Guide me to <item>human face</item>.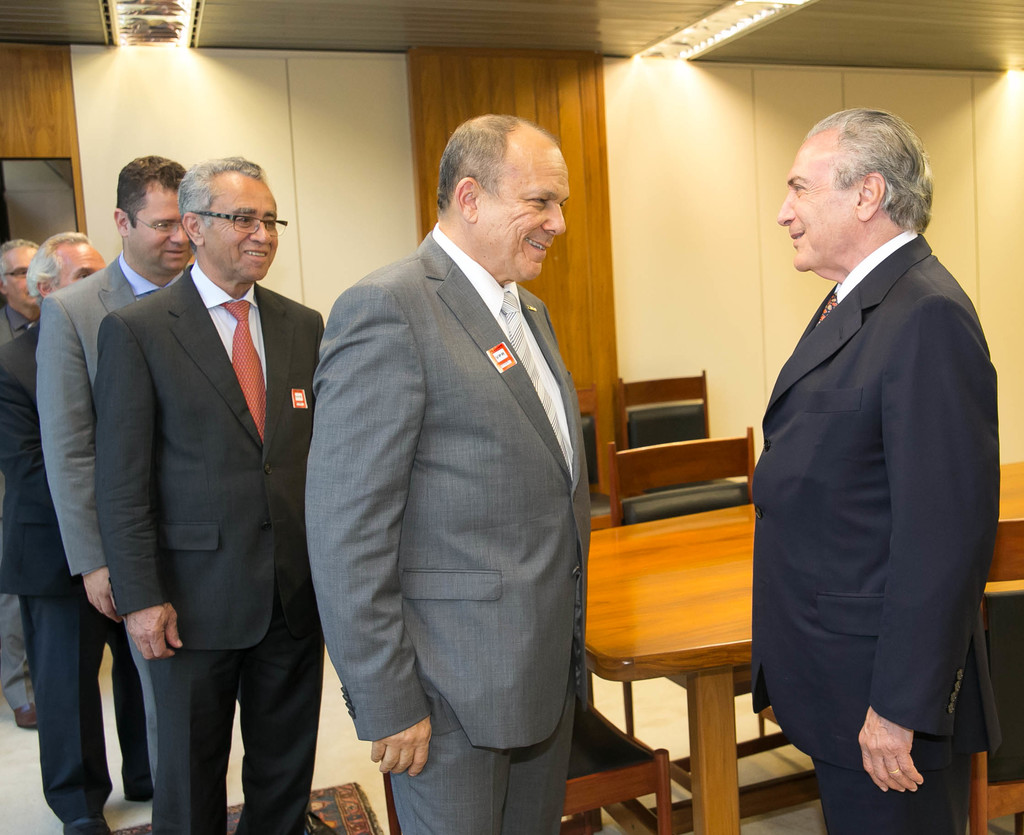
Guidance: (776,138,858,260).
